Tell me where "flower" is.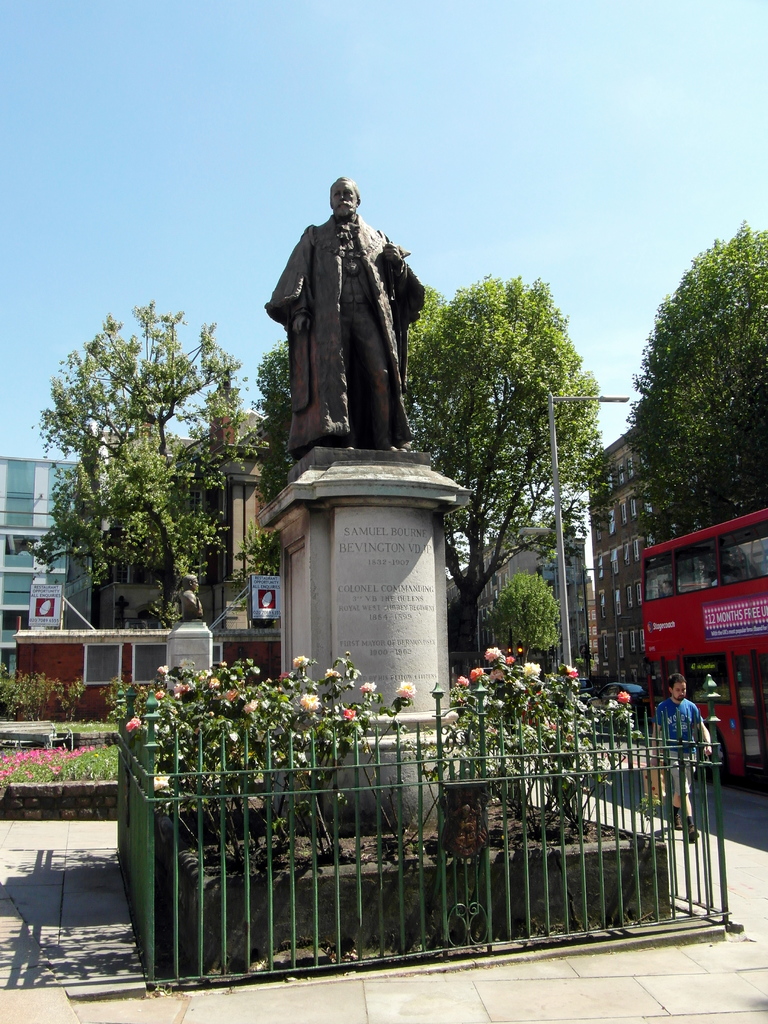
"flower" is at {"left": 228, "top": 689, "right": 238, "bottom": 700}.
